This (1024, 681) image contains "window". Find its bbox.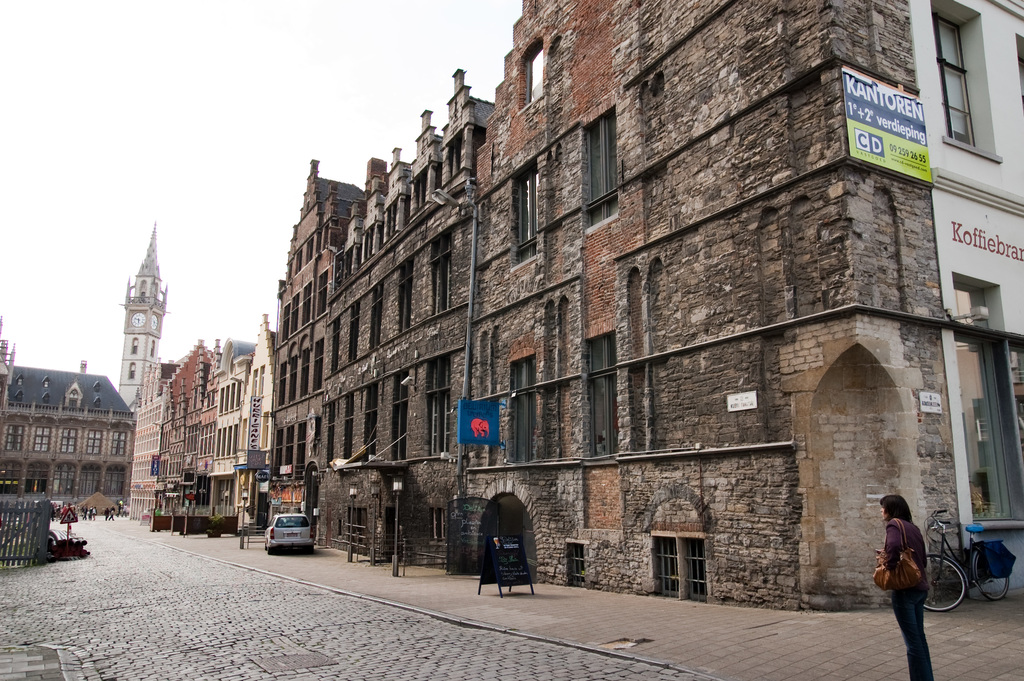
{"left": 500, "top": 350, "right": 538, "bottom": 469}.
